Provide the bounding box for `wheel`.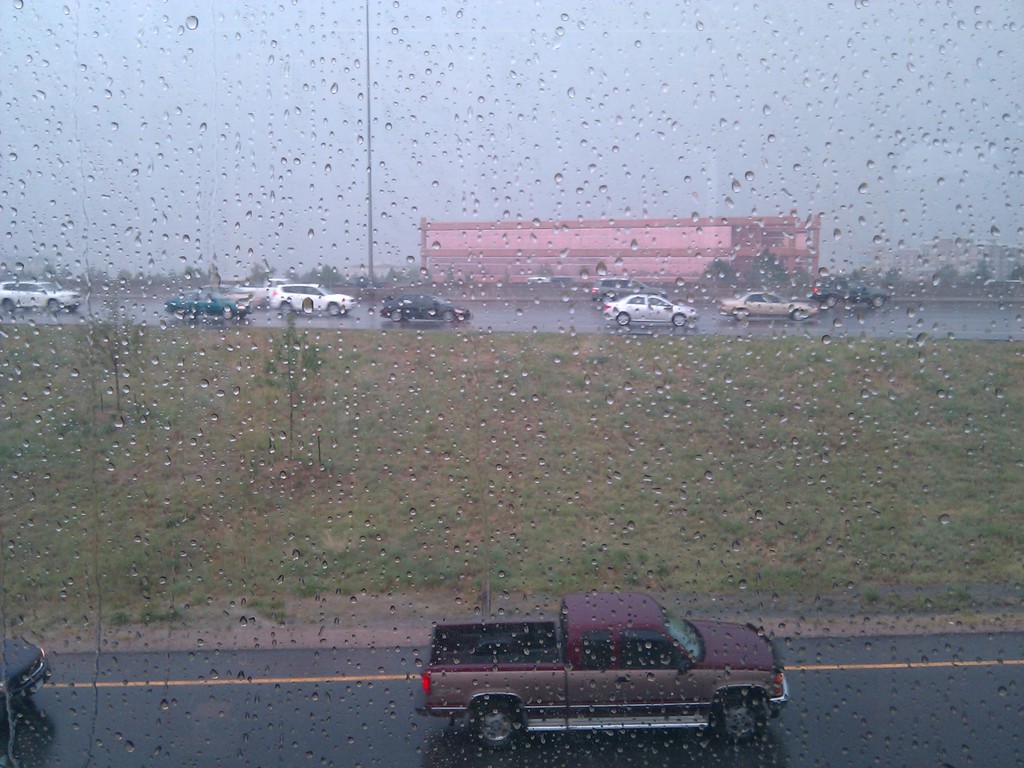
crop(825, 296, 837, 308).
